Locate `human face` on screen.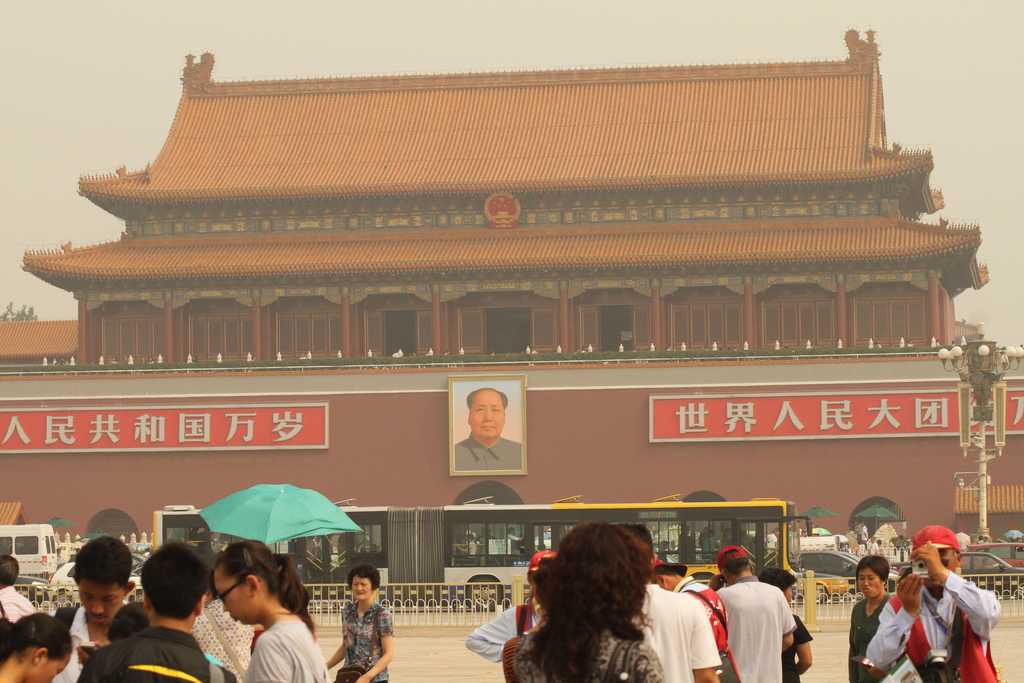
On screen at (x1=469, y1=391, x2=505, y2=438).
